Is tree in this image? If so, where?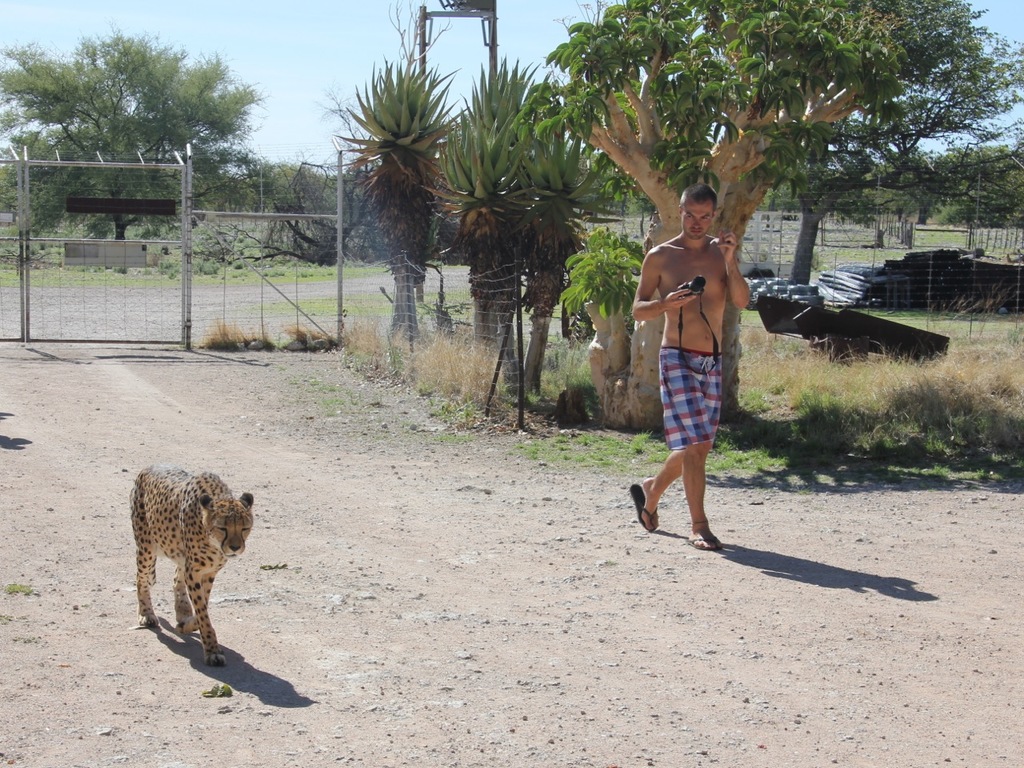
Yes, at 510:0:908:426.
